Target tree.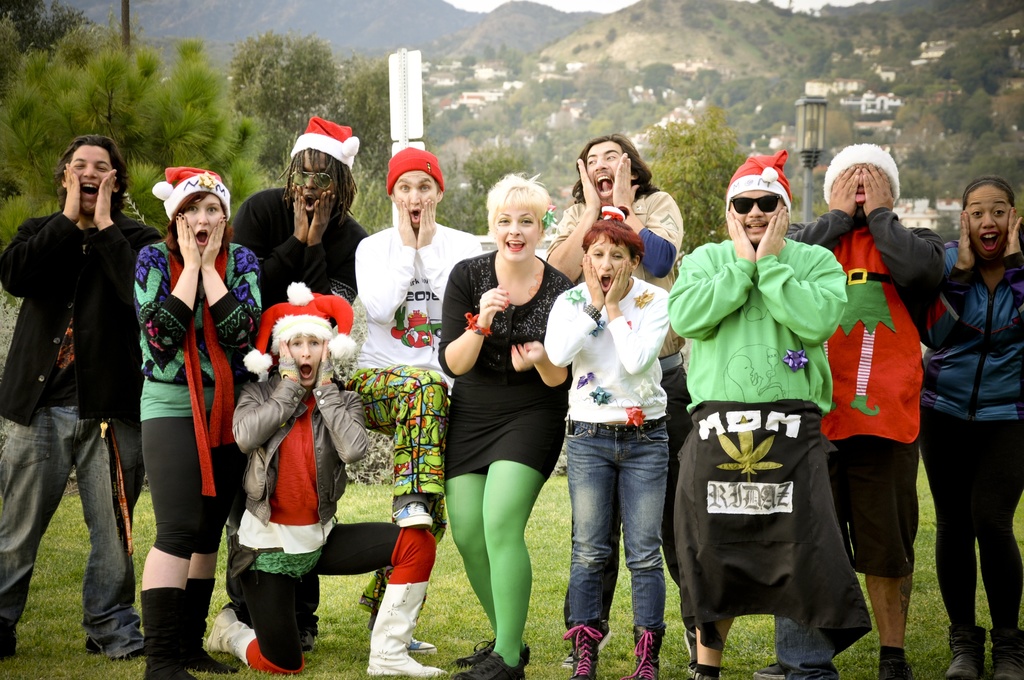
Target region: x1=429, y1=138, x2=533, y2=239.
